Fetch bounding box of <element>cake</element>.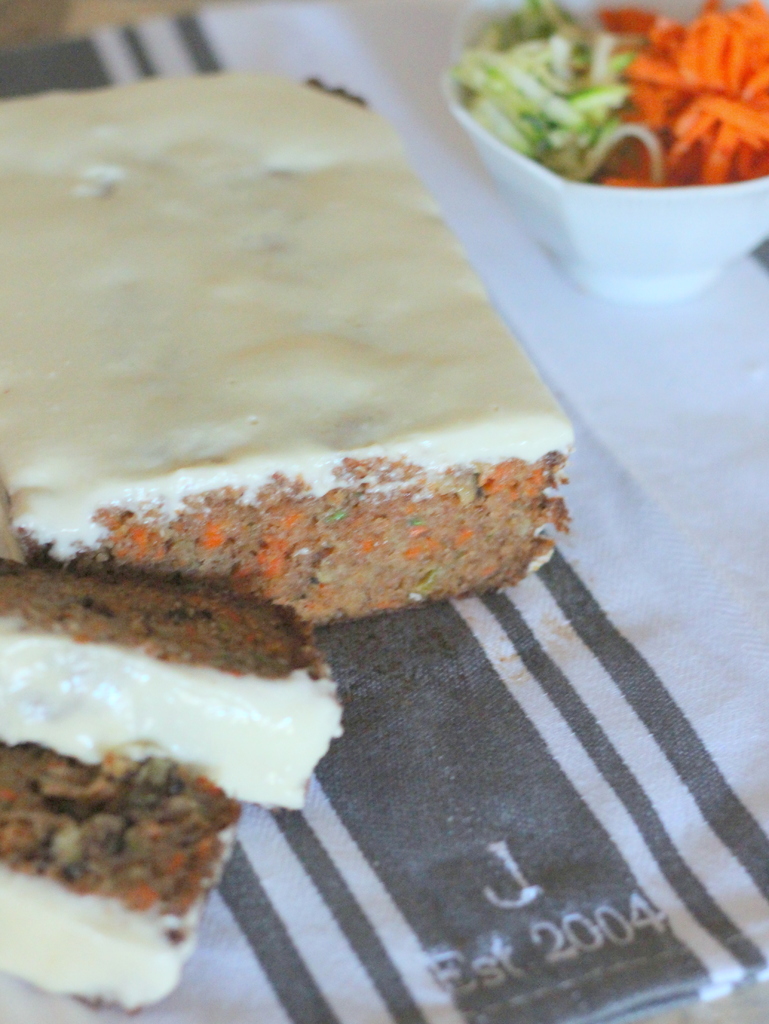
Bbox: x1=0 y1=63 x2=573 y2=623.
